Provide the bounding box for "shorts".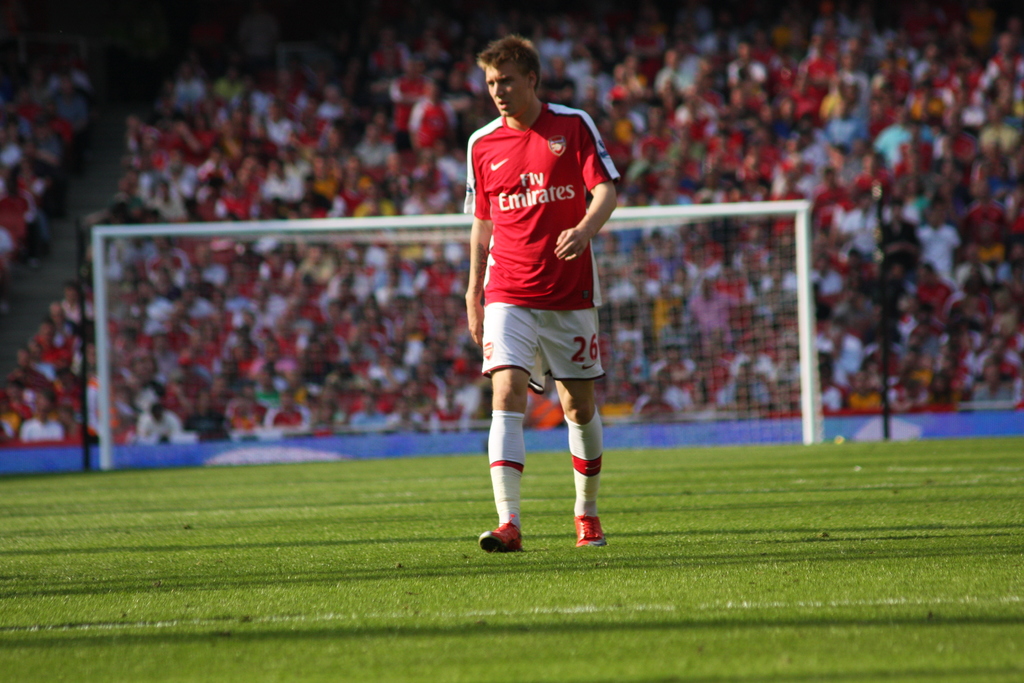
region(480, 303, 605, 395).
